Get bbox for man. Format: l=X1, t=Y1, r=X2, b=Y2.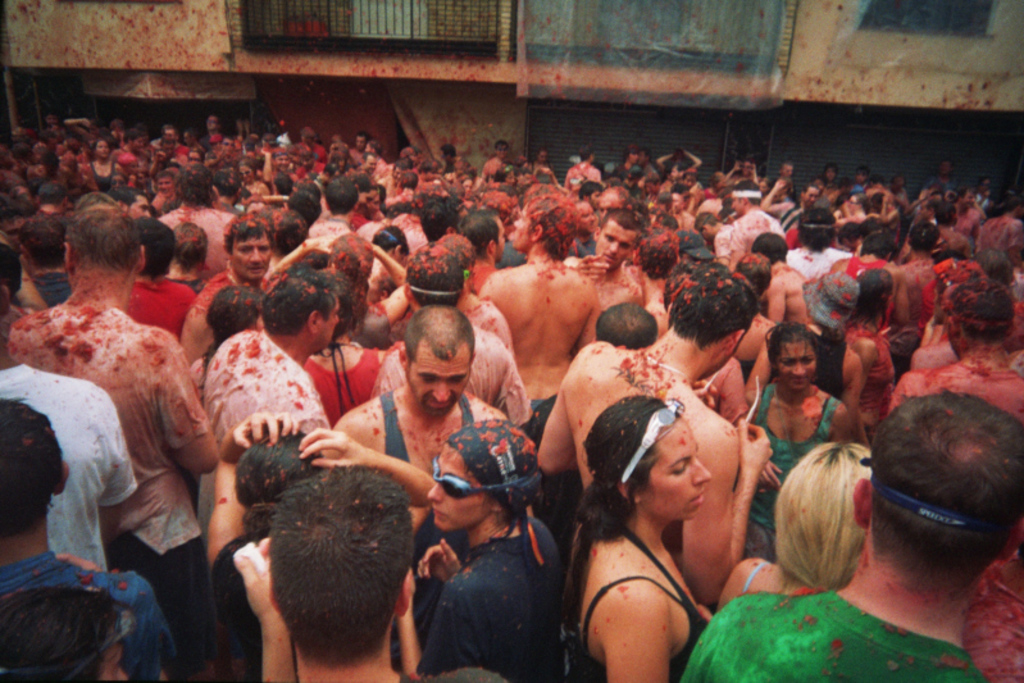
l=455, t=211, r=508, b=297.
